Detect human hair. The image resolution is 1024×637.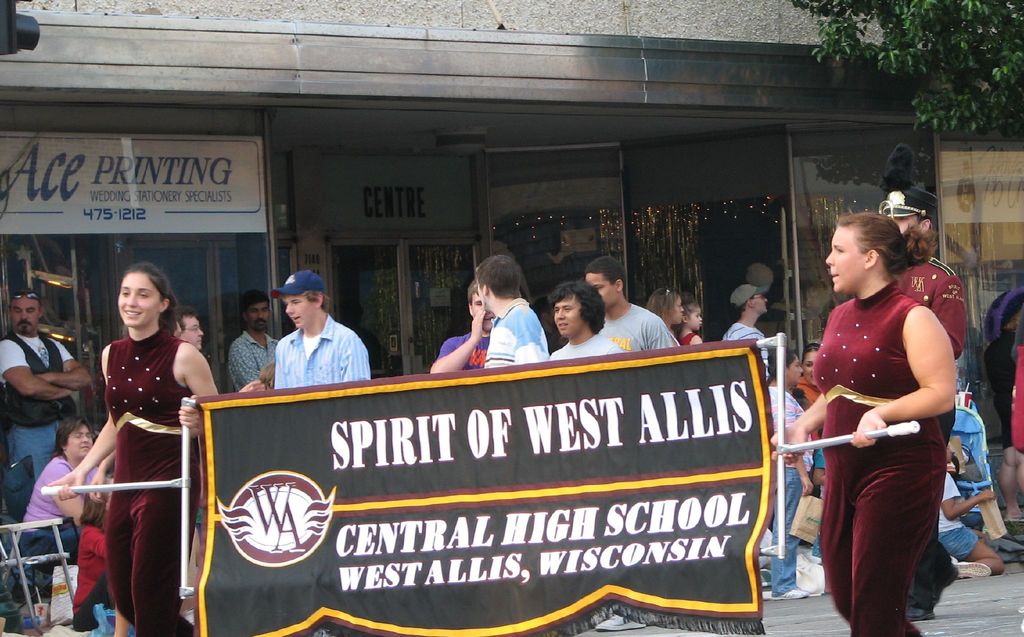
76/473/116/528.
